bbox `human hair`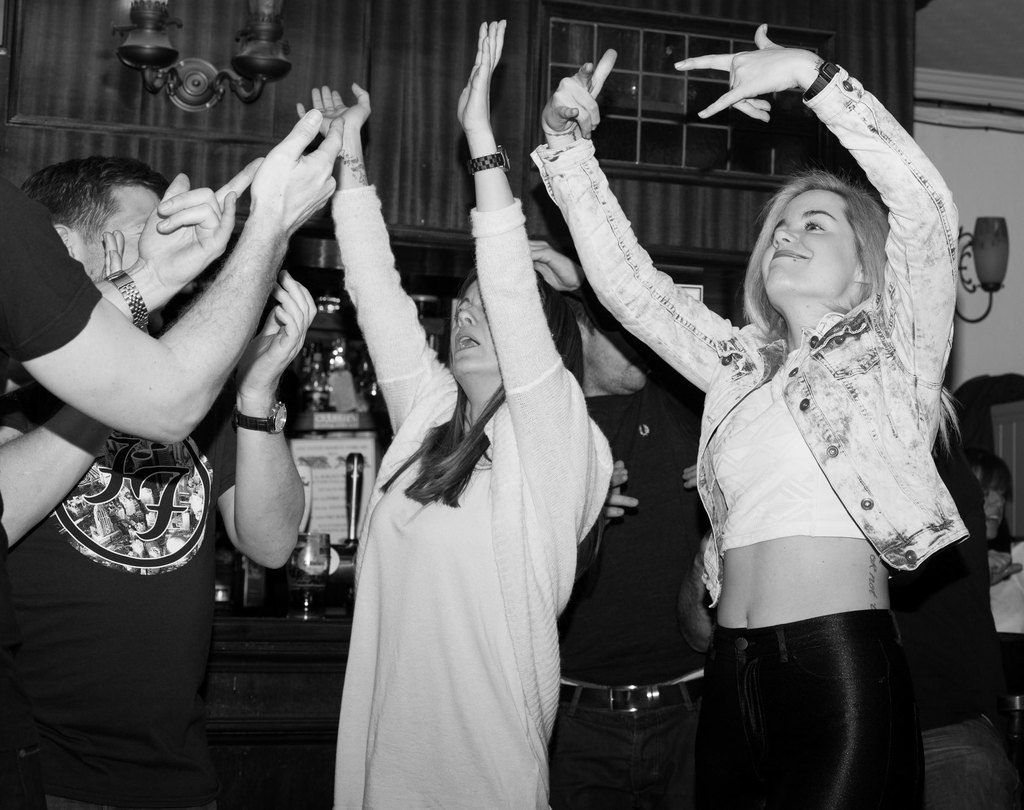
detection(20, 154, 175, 246)
